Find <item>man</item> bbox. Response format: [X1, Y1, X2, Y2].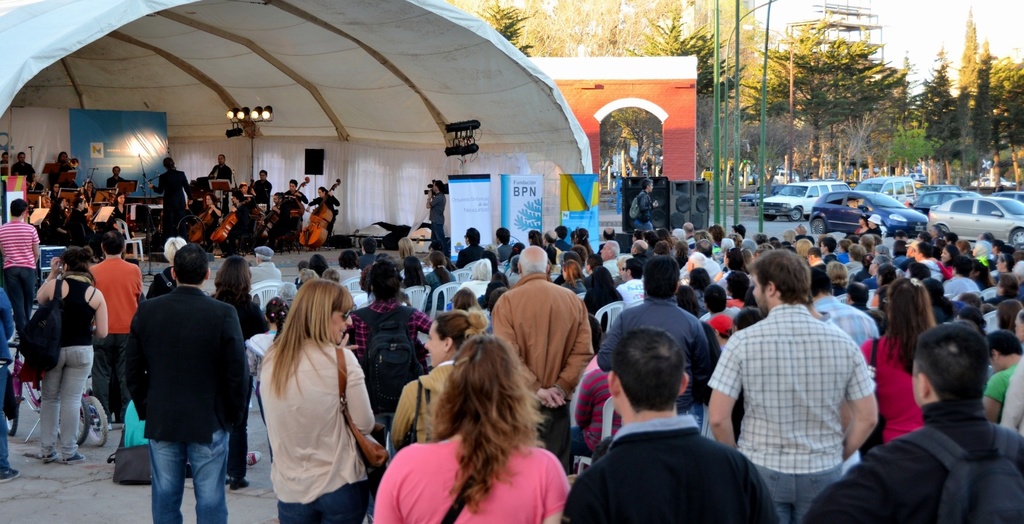
[488, 241, 588, 470].
